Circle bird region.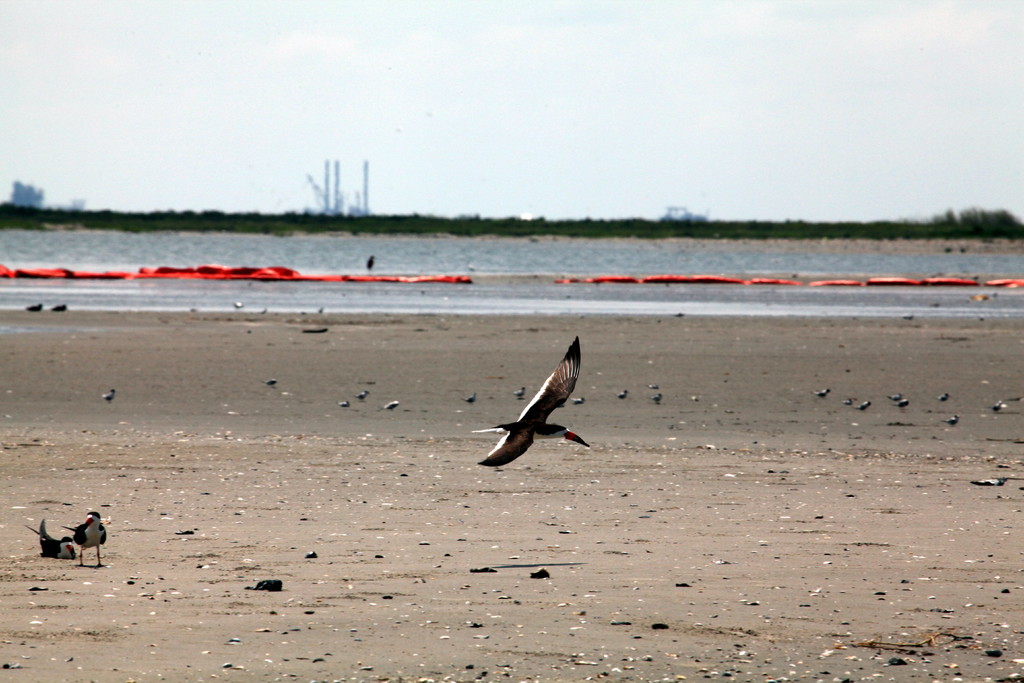
Region: l=570, t=391, r=587, b=410.
